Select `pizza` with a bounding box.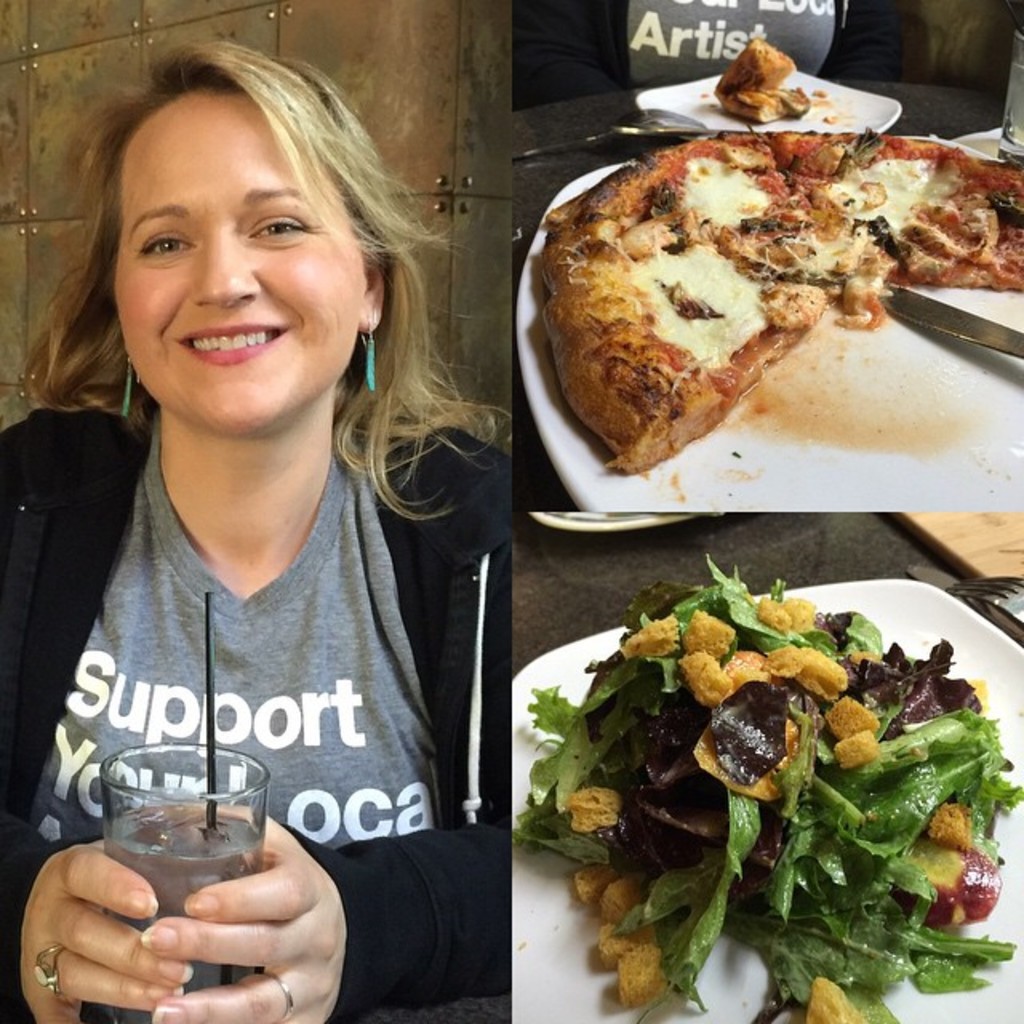
x1=534 y1=122 x2=1022 y2=474.
